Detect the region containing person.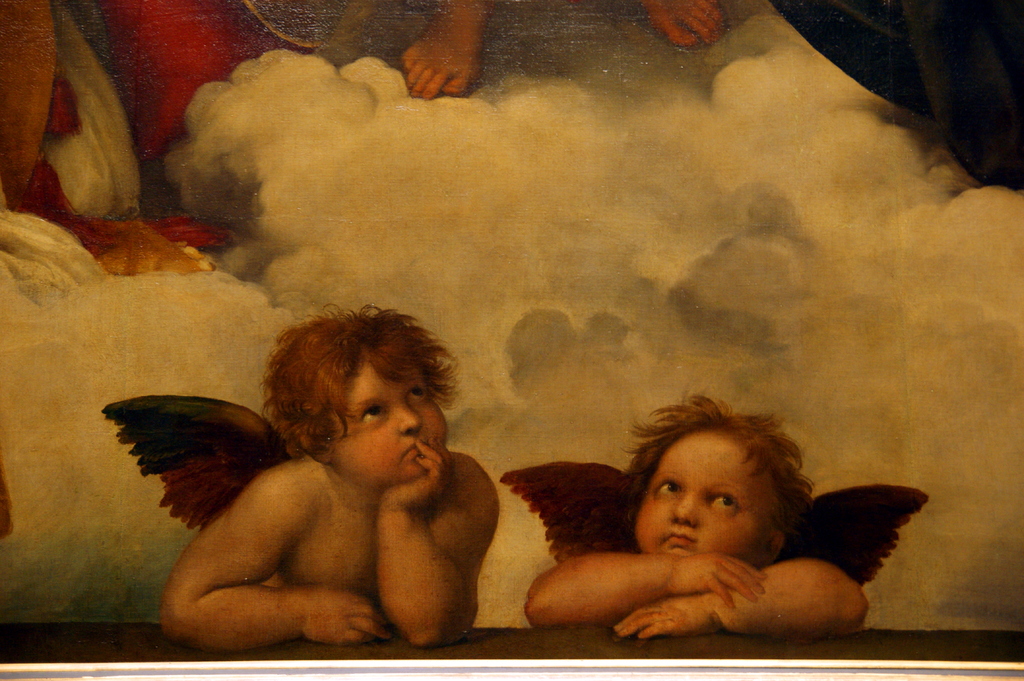
403:0:727:104.
